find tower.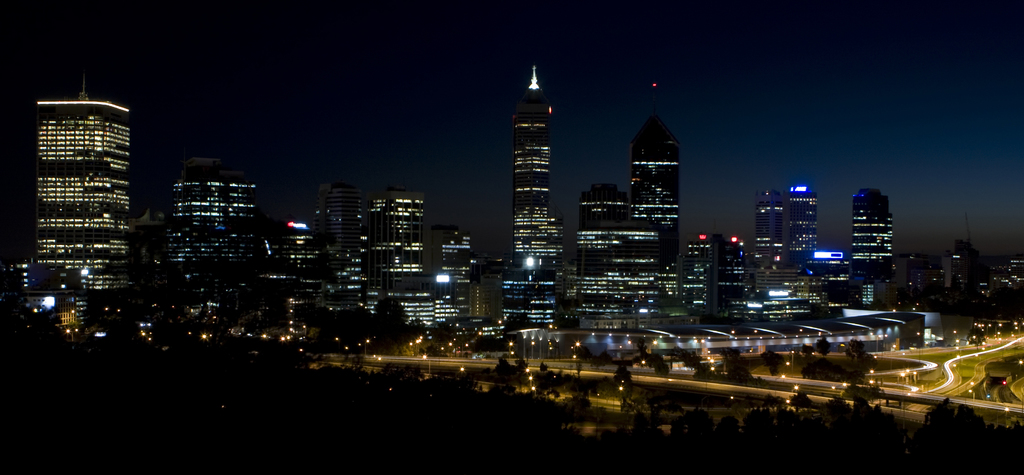
box=[422, 217, 468, 313].
